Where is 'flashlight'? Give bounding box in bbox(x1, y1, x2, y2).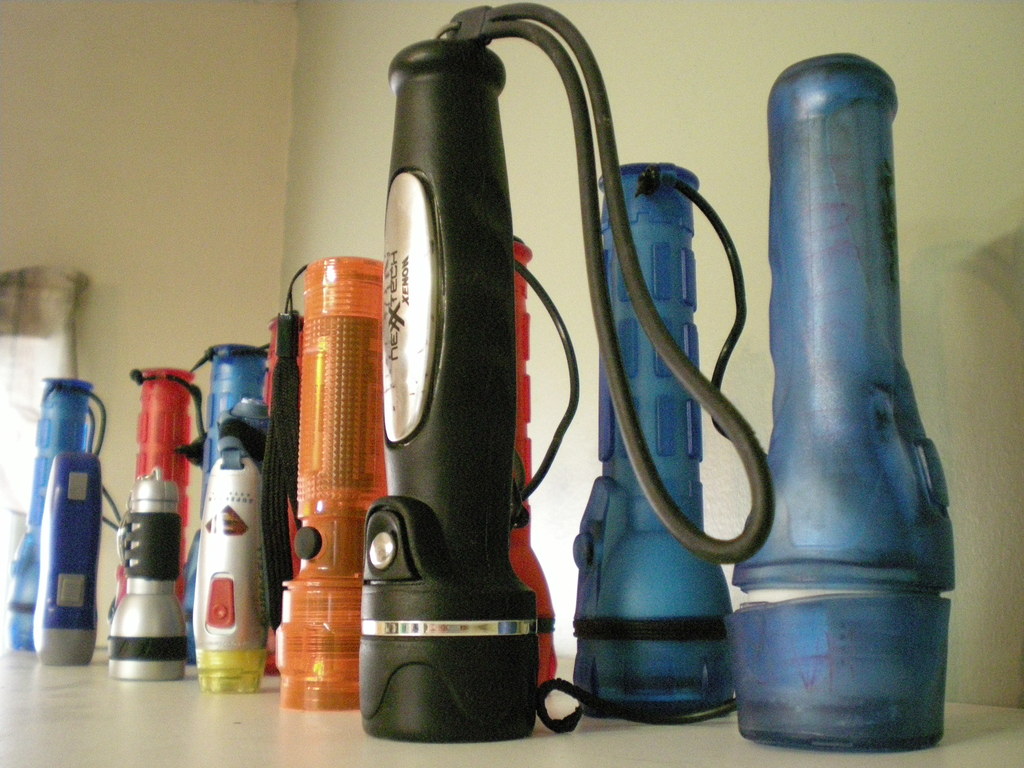
bbox(572, 175, 729, 731).
